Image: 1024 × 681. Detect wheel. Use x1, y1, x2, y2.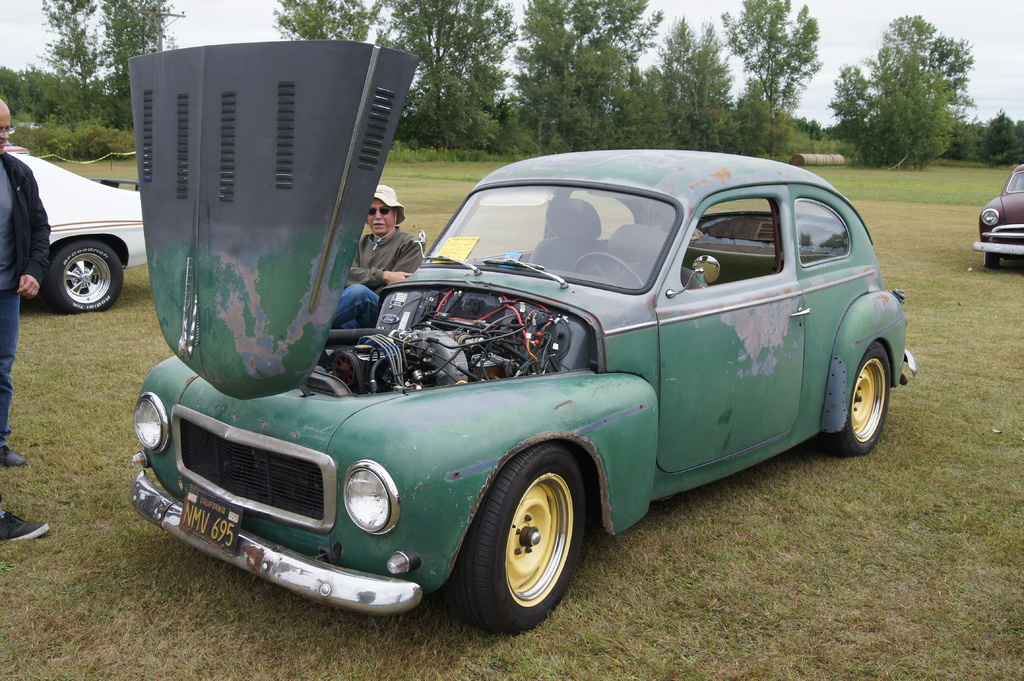
47, 241, 125, 311.
